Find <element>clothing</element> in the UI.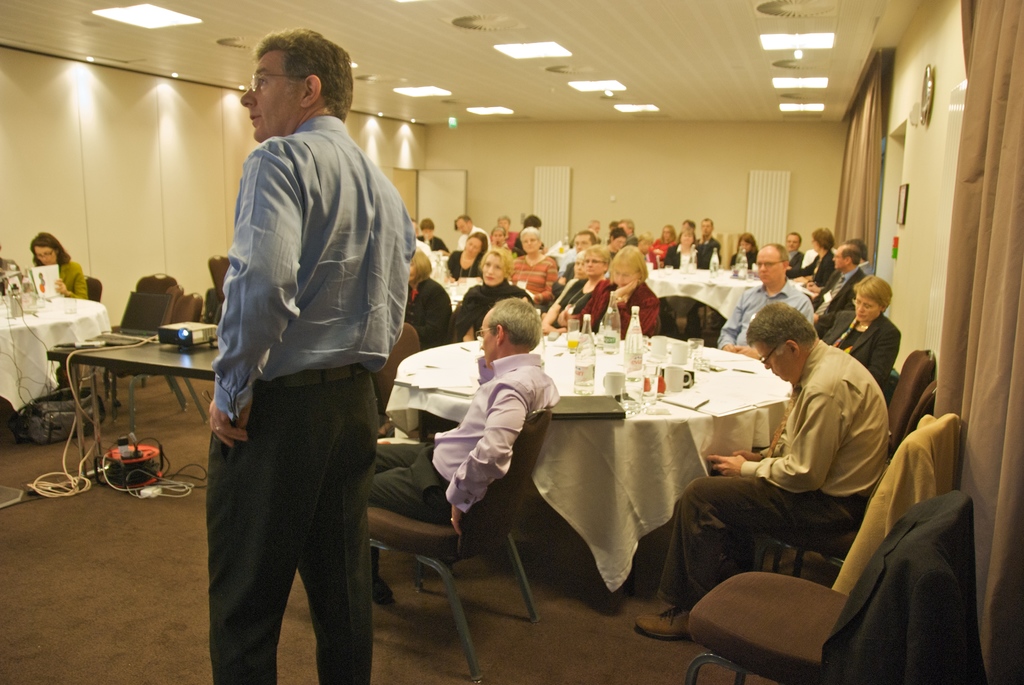
UI element at locate(489, 229, 511, 256).
